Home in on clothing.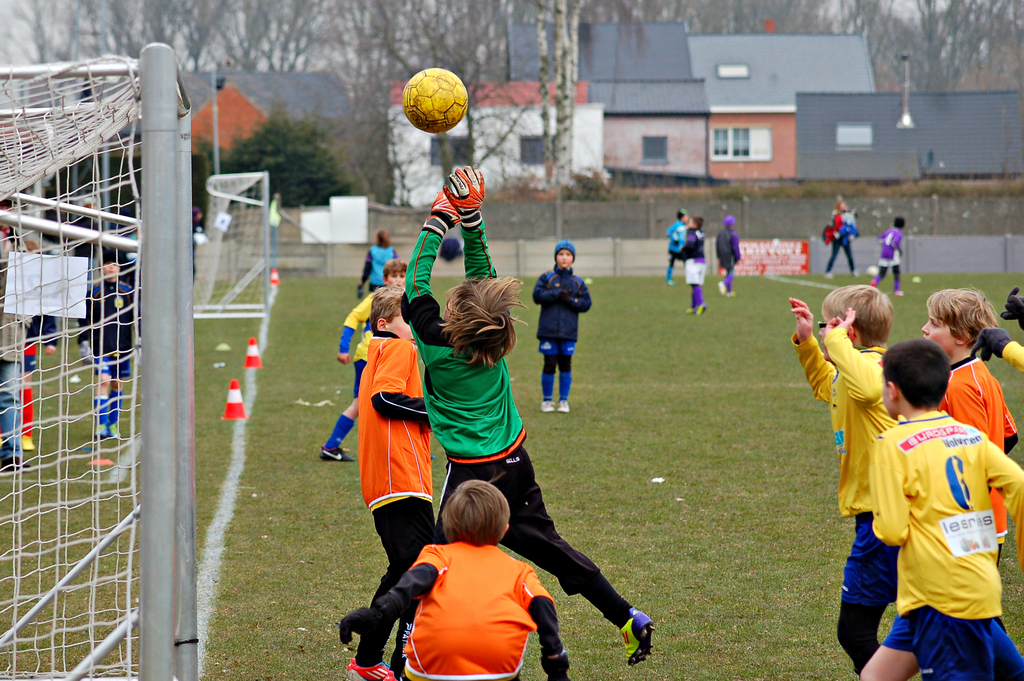
Homed in at x1=79 y1=277 x2=136 y2=377.
